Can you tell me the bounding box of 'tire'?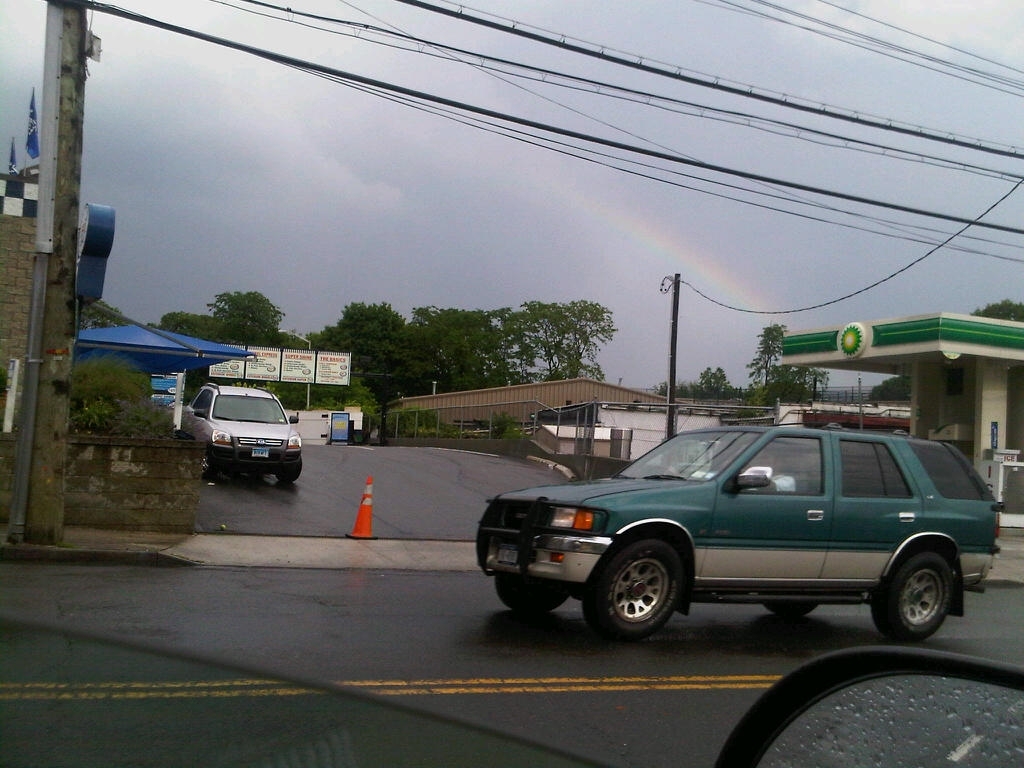
[579,539,687,639].
